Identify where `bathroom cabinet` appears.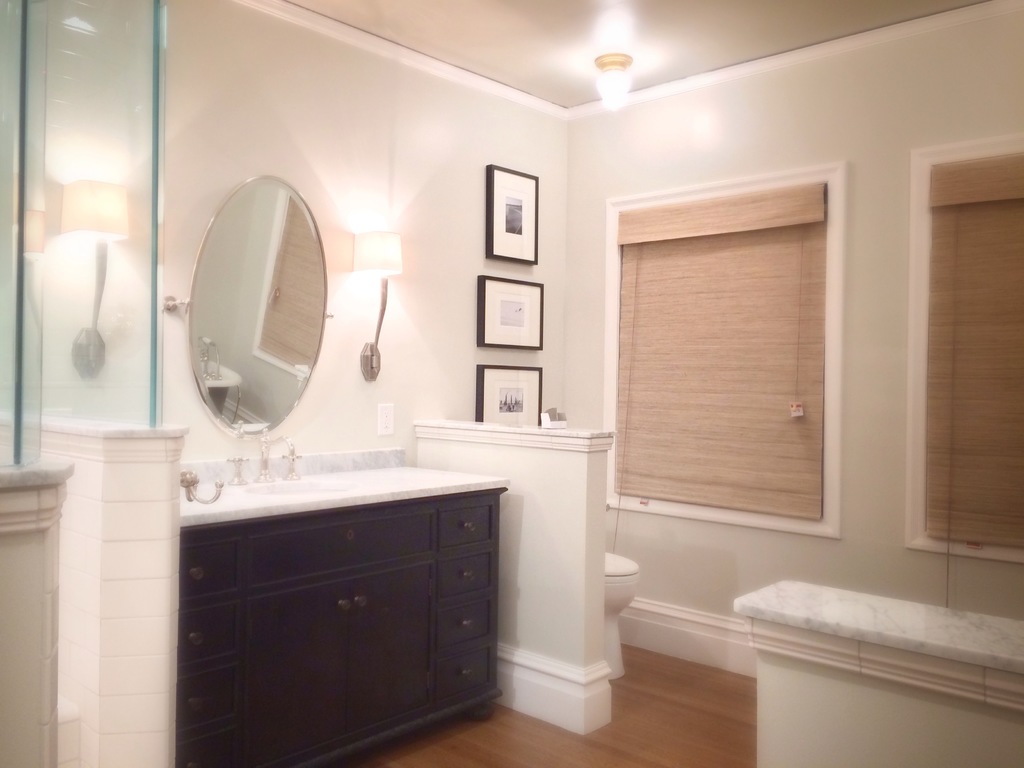
Appears at {"left": 173, "top": 445, "right": 513, "bottom": 767}.
